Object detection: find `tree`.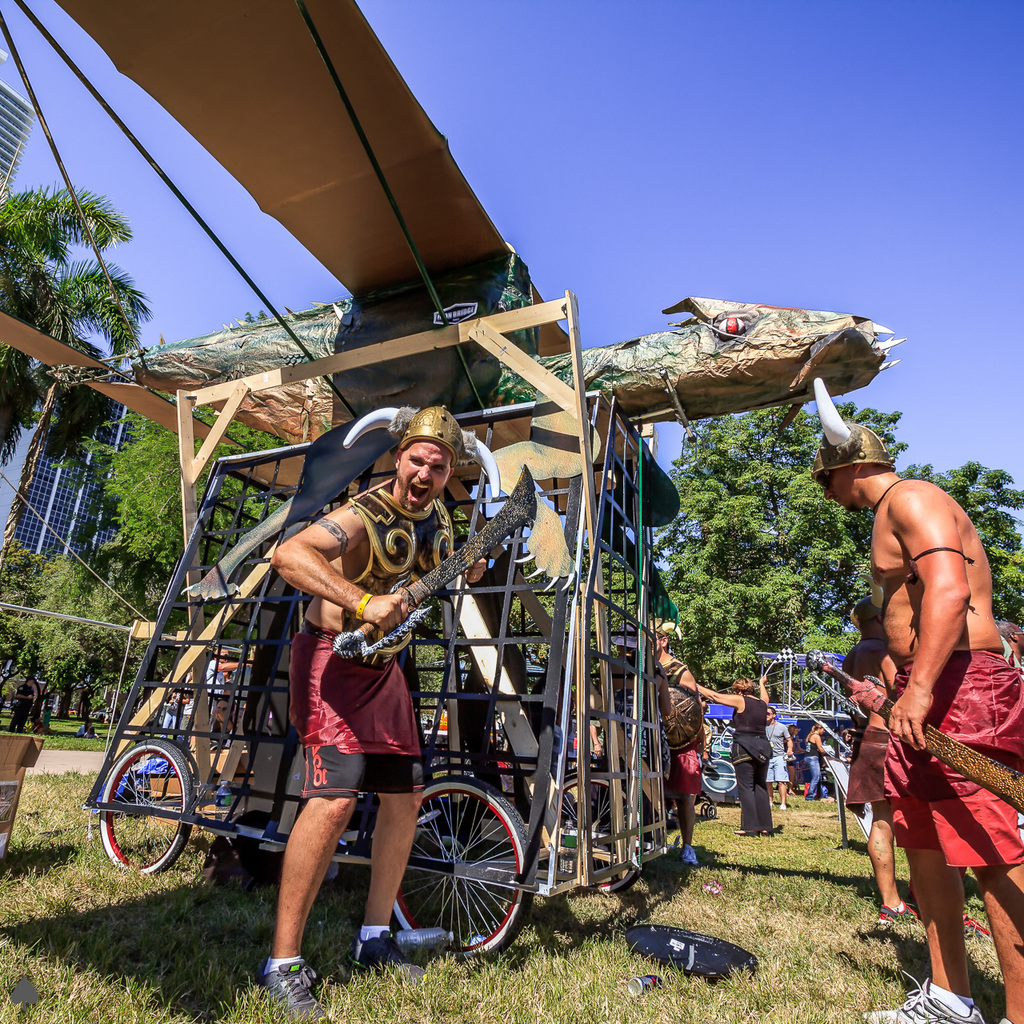
x1=0, y1=181, x2=158, y2=471.
